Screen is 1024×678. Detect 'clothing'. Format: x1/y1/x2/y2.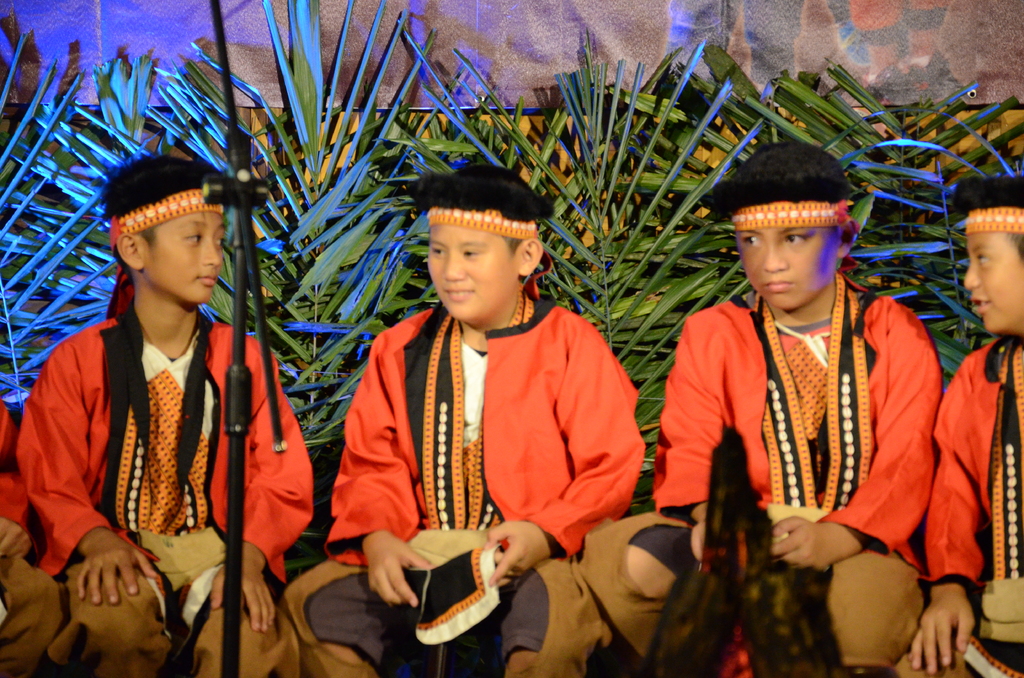
283/281/629/677.
